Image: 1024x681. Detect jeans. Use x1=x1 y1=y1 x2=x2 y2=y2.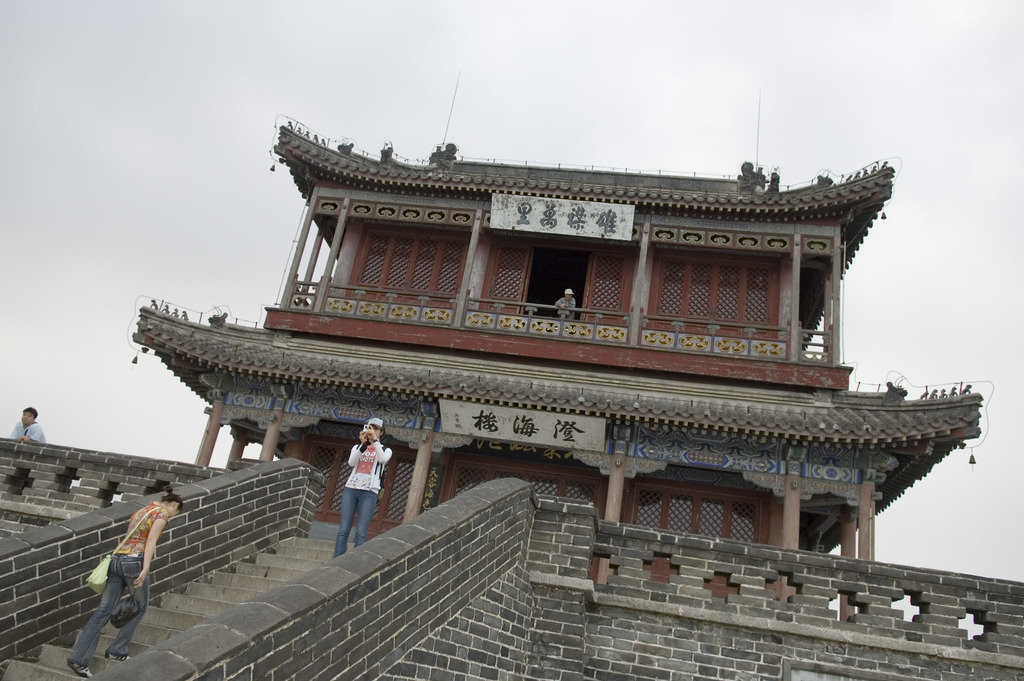
x1=70 y1=550 x2=148 y2=664.
